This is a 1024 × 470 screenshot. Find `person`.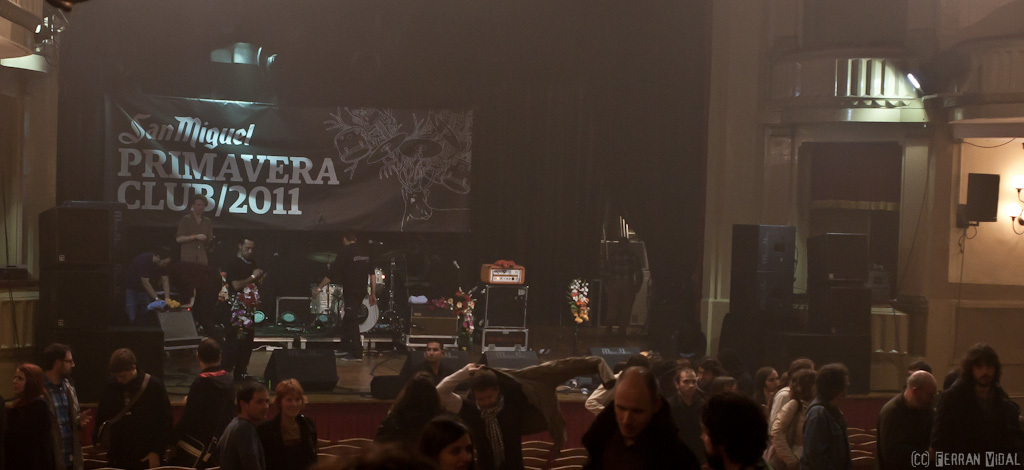
Bounding box: pyautogui.locateOnScreen(936, 344, 1023, 469).
